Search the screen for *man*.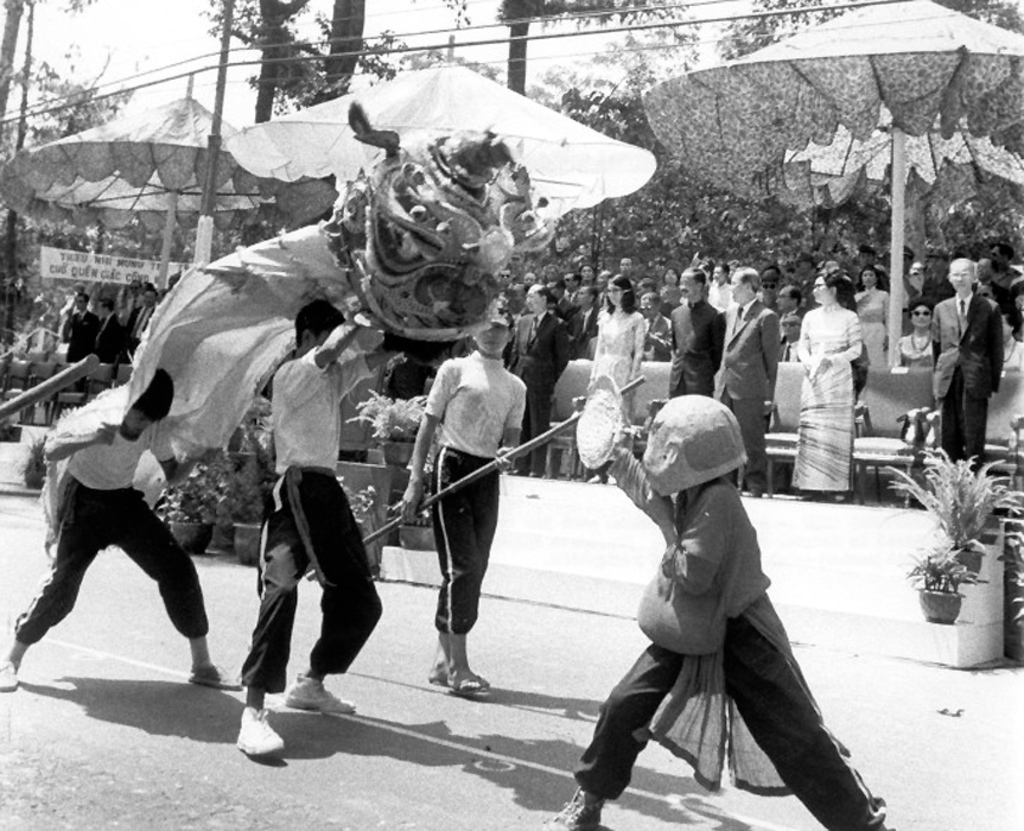
Found at [left=710, top=266, right=777, bottom=491].
